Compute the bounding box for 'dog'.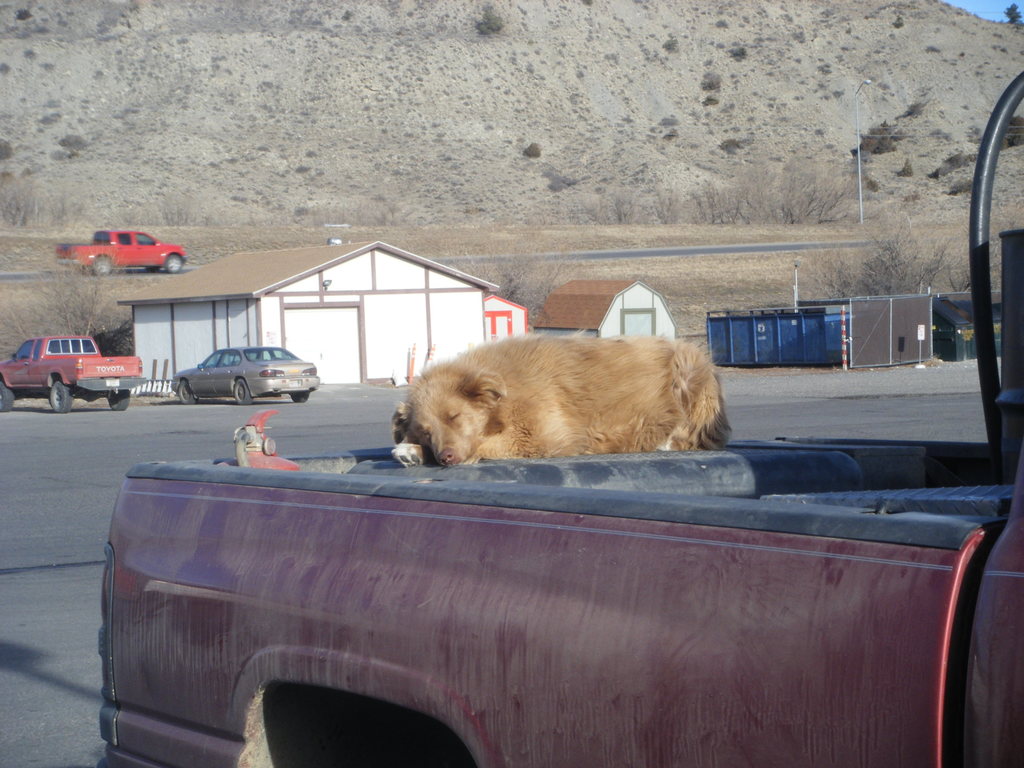
pyautogui.locateOnScreen(387, 331, 735, 467).
